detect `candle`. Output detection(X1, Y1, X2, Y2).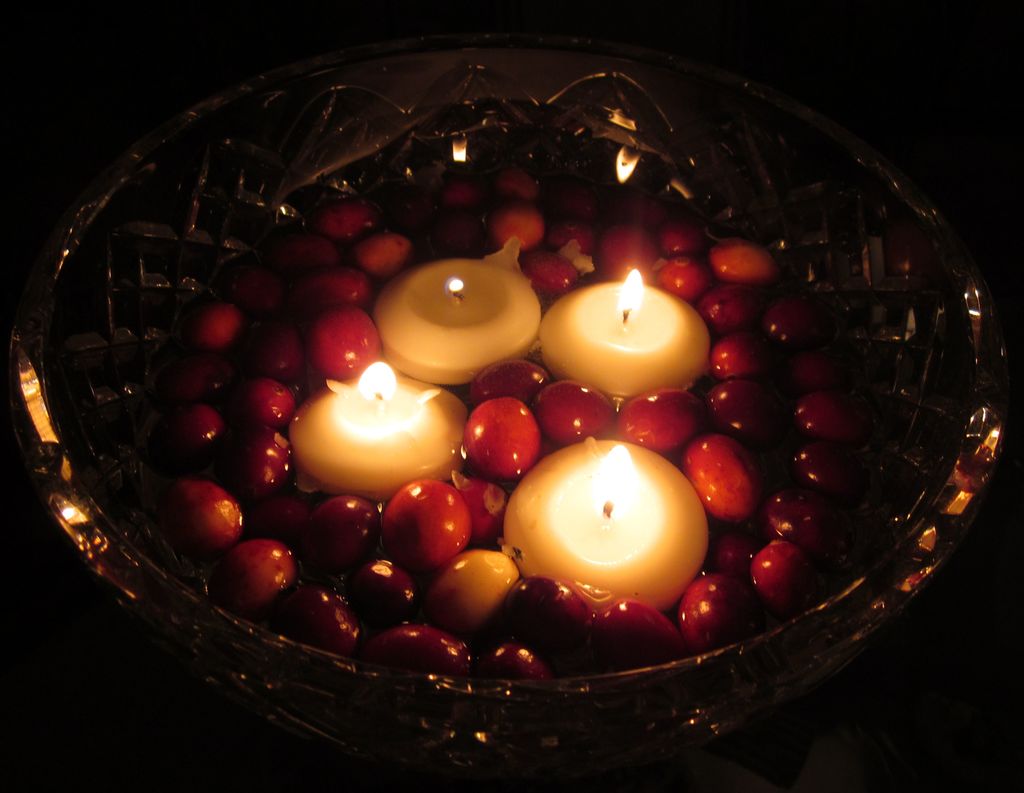
detection(278, 358, 468, 507).
